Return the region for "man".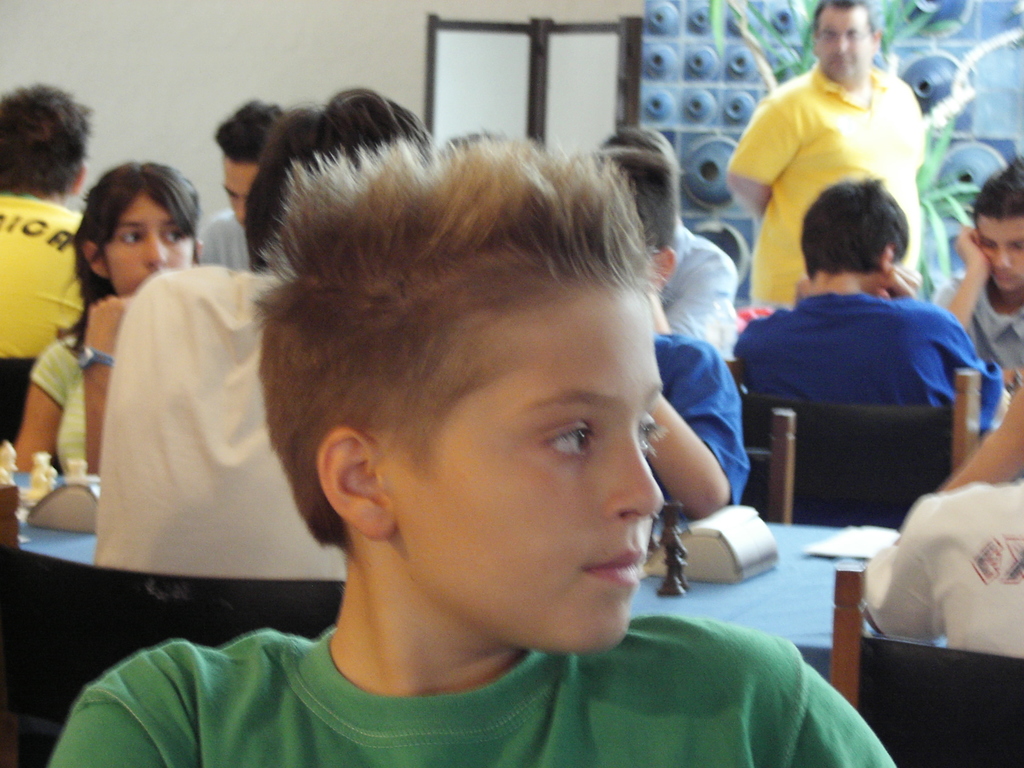
detection(939, 149, 1023, 381).
